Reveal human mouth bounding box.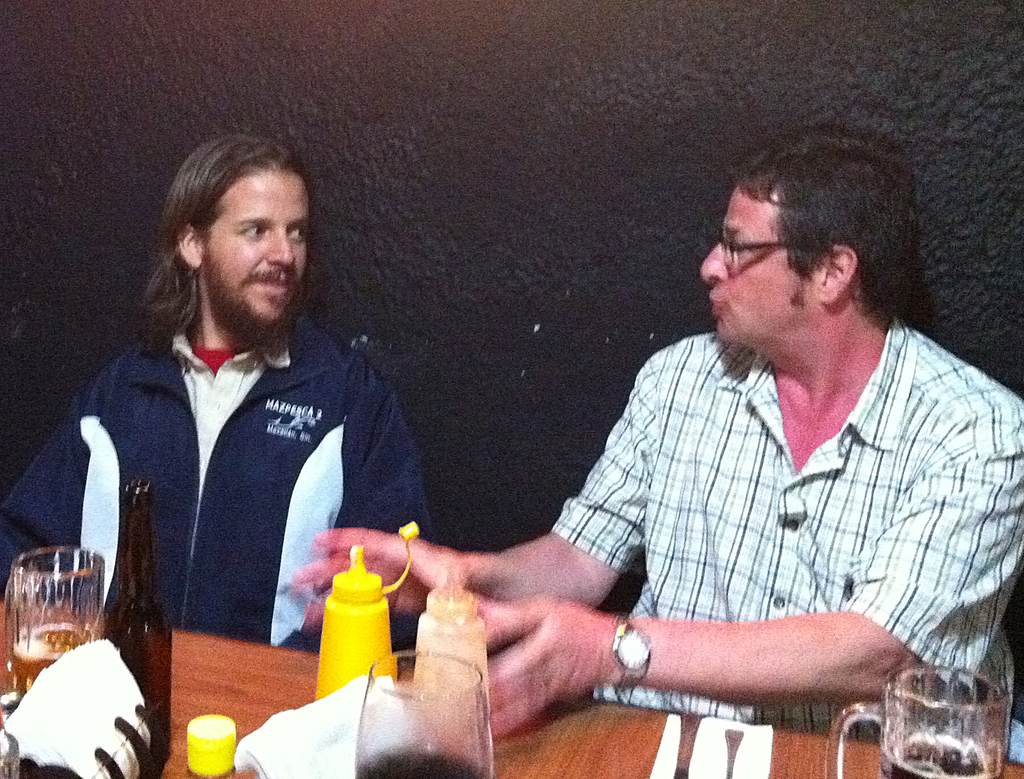
Revealed: (left=712, top=287, right=734, bottom=325).
